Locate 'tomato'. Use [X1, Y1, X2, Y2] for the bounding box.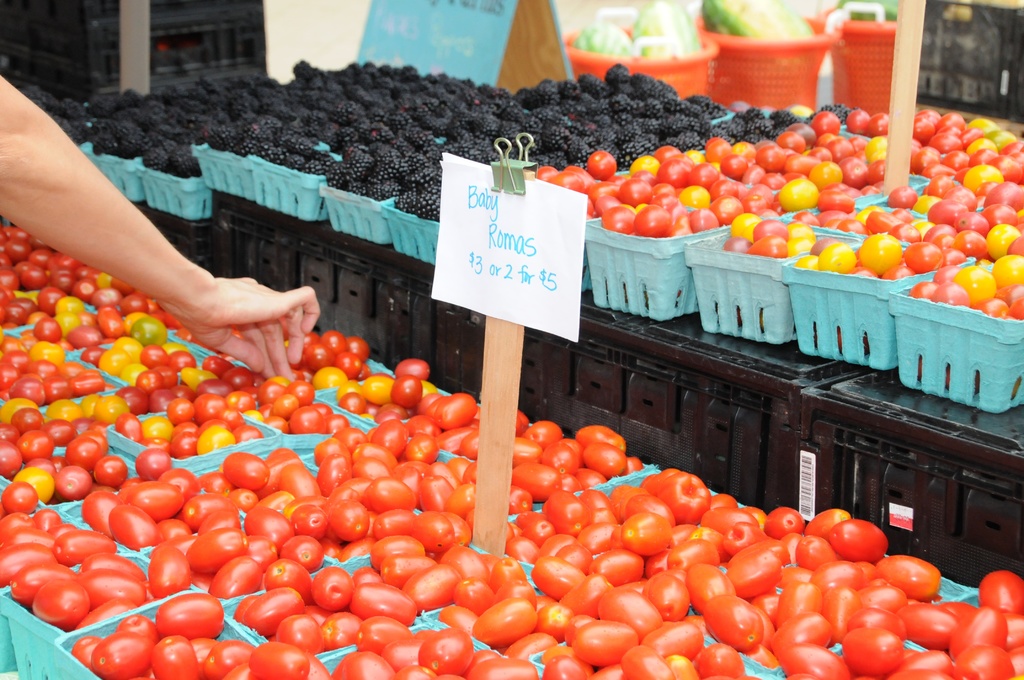
[855, 582, 904, 607].
